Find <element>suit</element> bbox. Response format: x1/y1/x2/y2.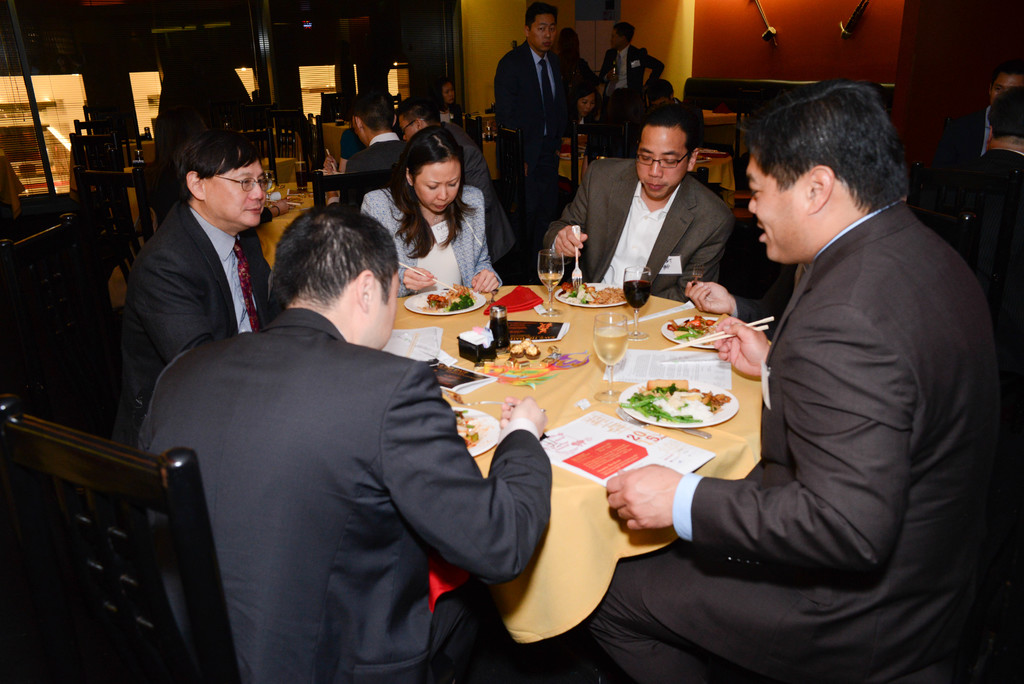
328/131/409/213.
